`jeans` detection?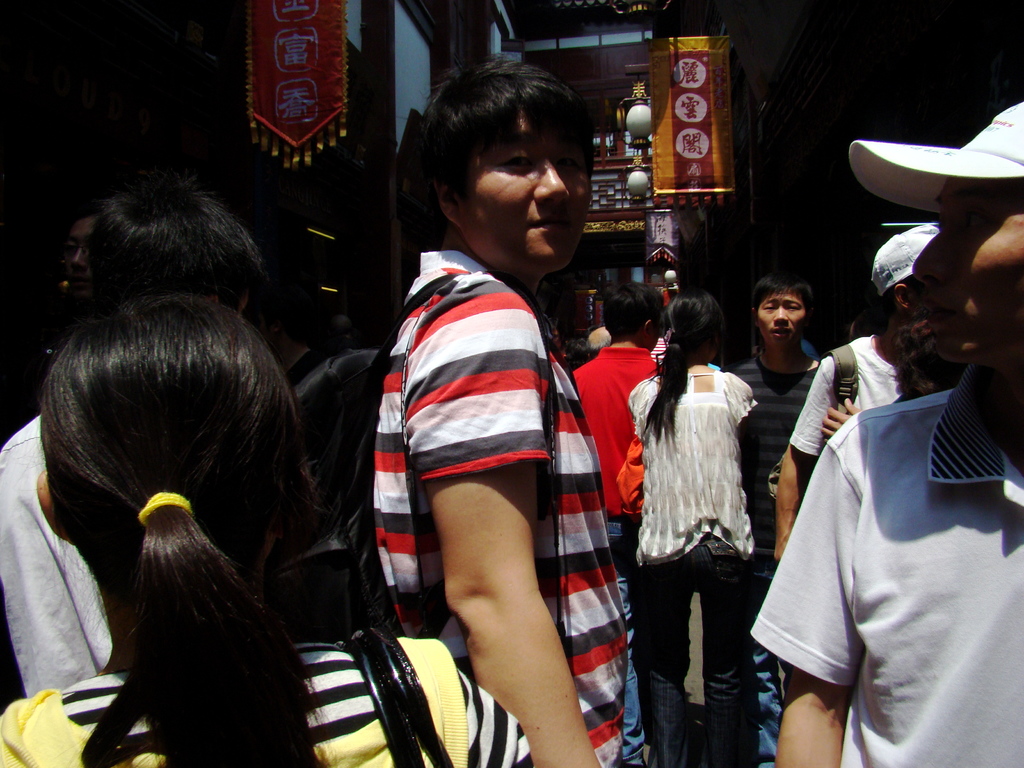
<region>611, 513, 641, 767</region>
